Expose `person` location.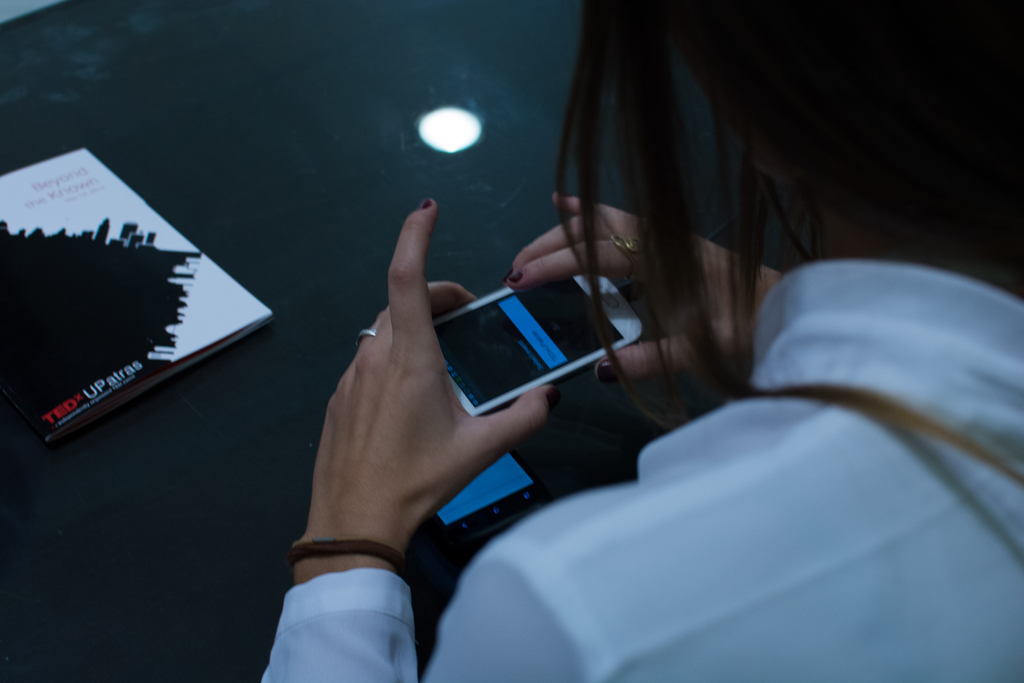
Exposed at locate(246, 57, 925, 682).
